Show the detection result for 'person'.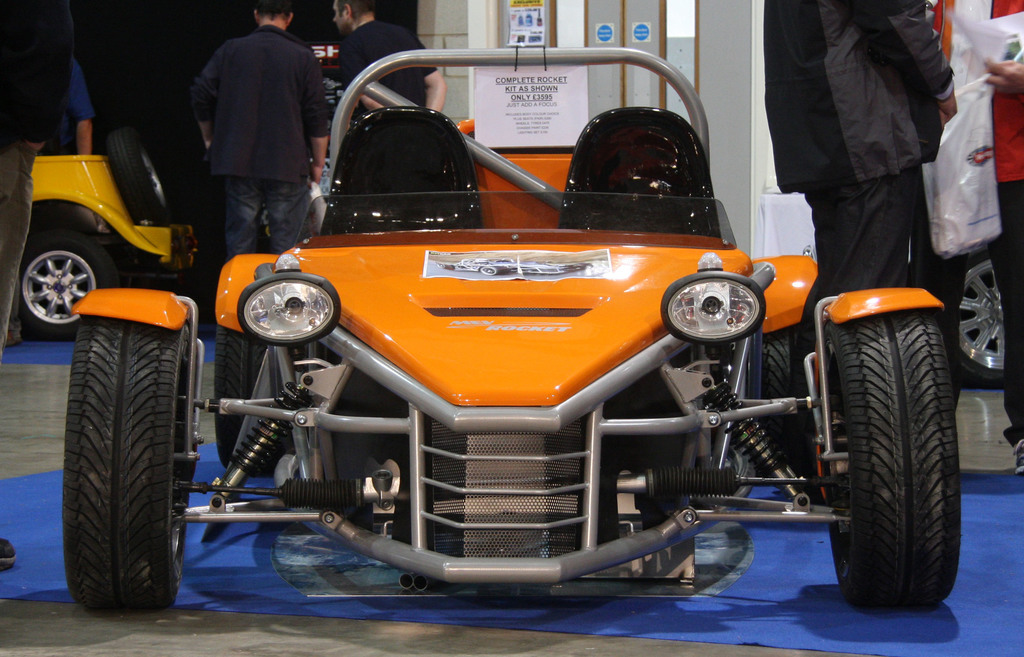
(760,0,959,496).
